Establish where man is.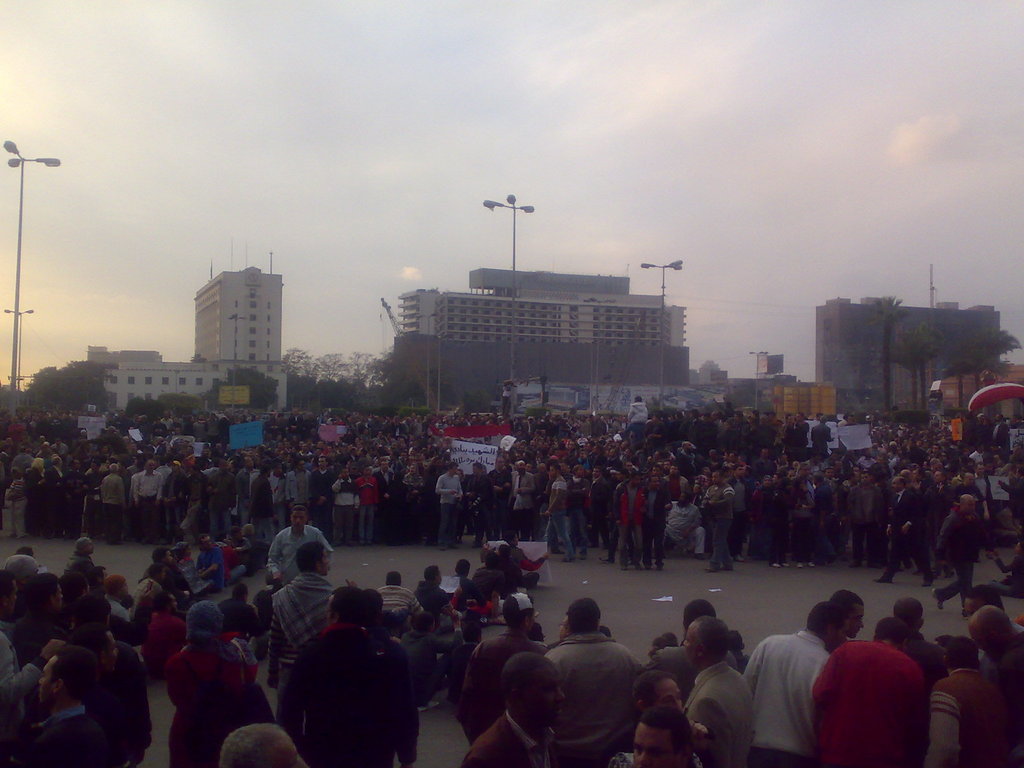
Established at 953,472,993,521.
